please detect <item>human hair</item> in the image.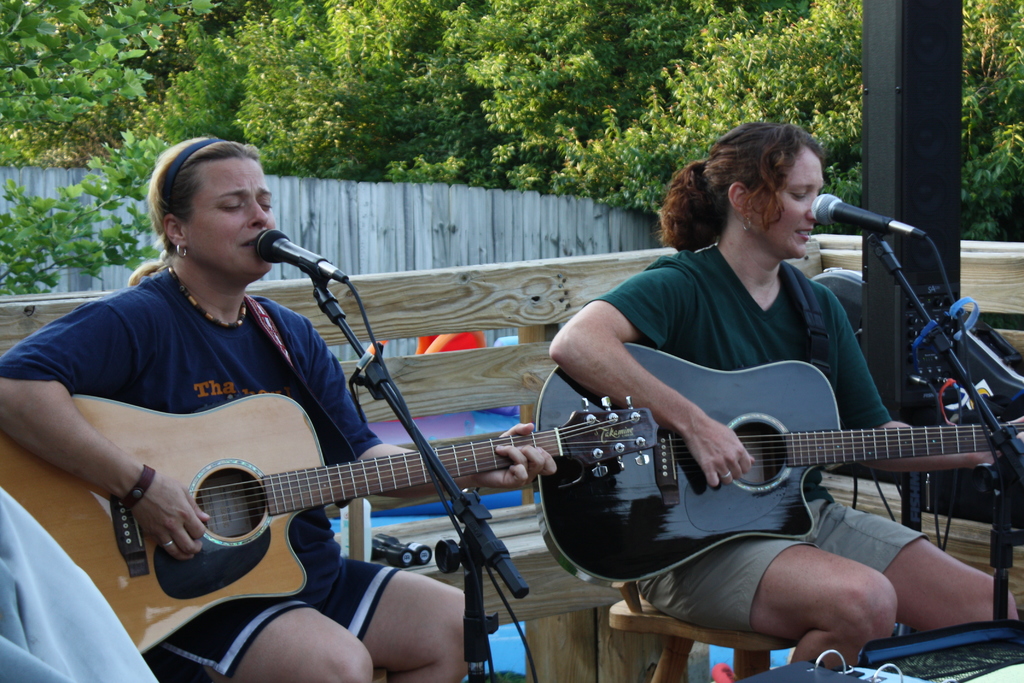
143,138,267,277.
